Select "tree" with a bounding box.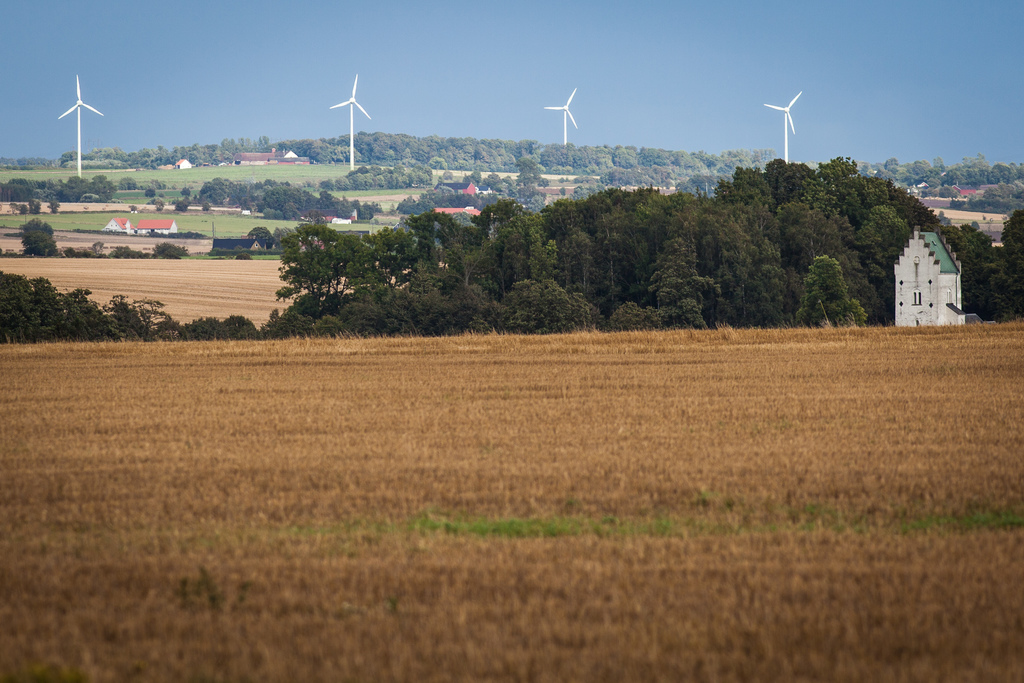
(19,217,59,256).
